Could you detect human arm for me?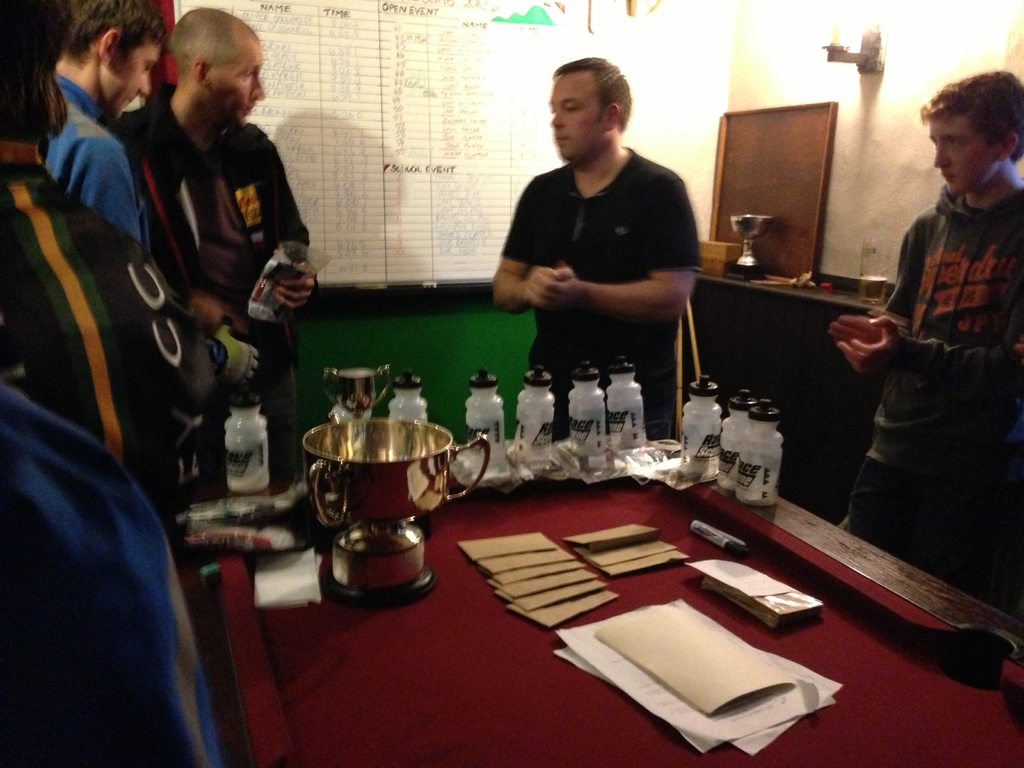
Detection result: bbox=(488, 179, 572, 314).
